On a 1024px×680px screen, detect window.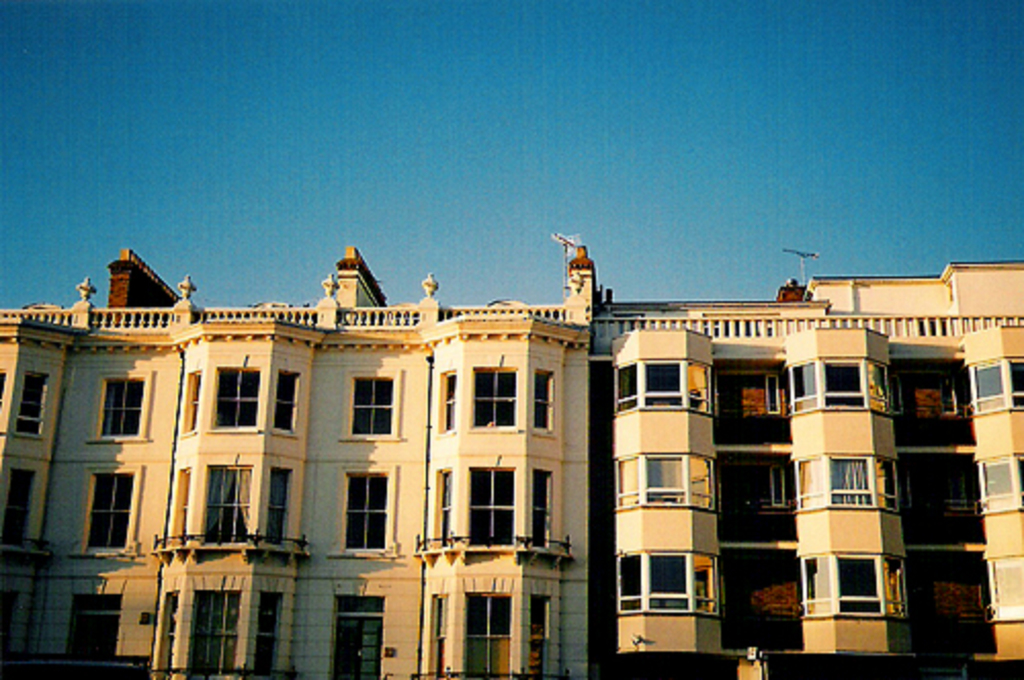
{"x1": 442, "y1": 475, "x2": 459, "y2": 551}.
